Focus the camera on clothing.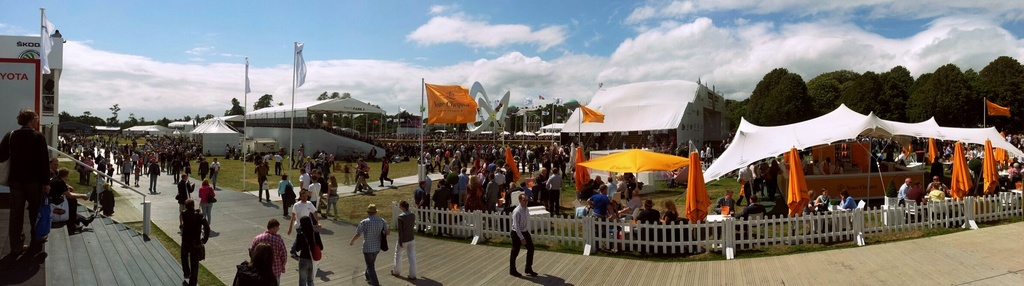
Focus region: crop(354, 217, 394, 284).
